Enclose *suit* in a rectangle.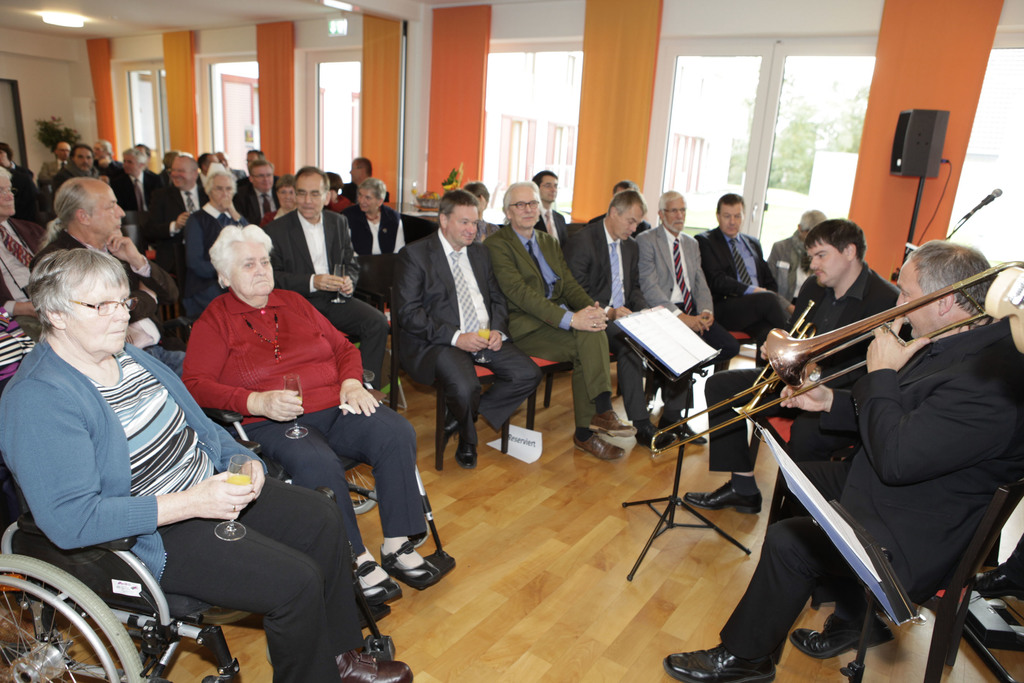
[536,206,570,251].
